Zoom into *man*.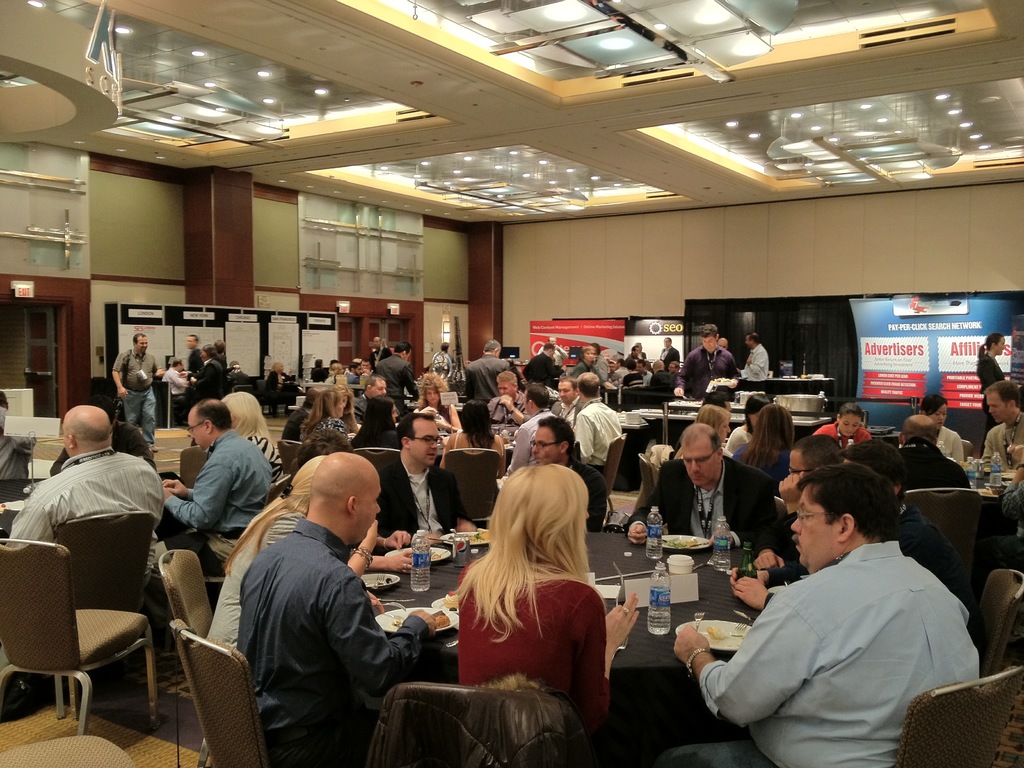
Zoom target: (left=352, top=370, right=398, bottom=420).
